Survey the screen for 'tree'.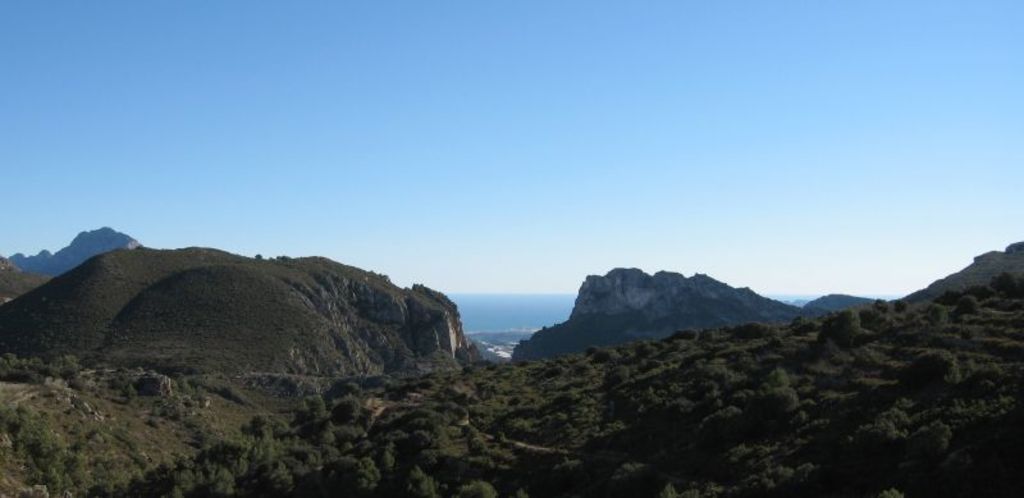
Survey found: region(0, 346, 54, 385).
